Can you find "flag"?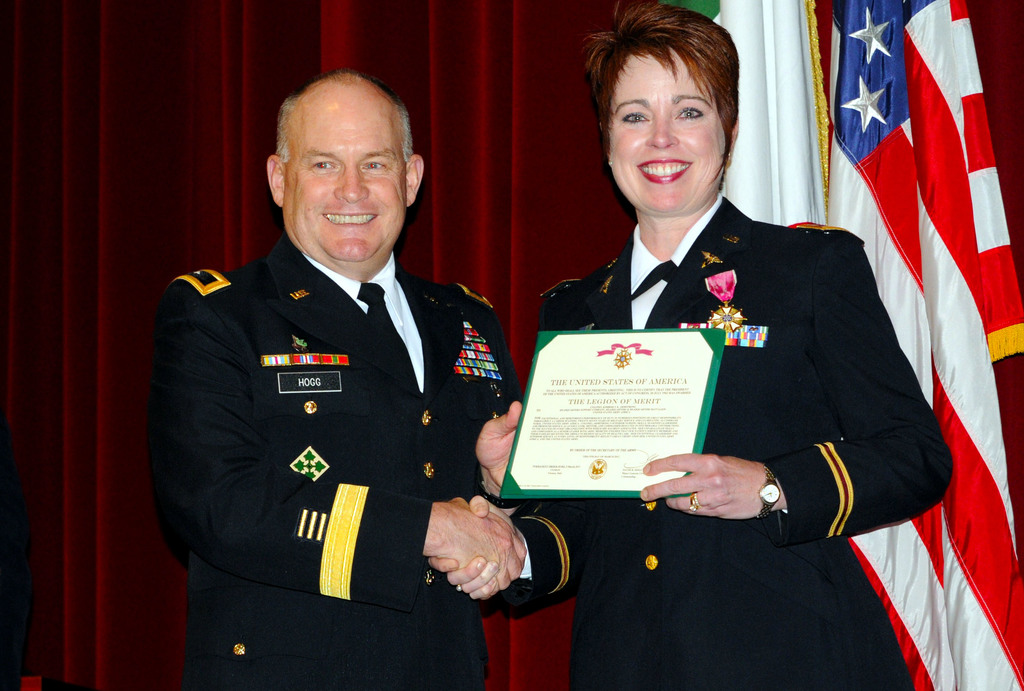
Yes, bounding box: rect(822, 0, 1023, 690).
